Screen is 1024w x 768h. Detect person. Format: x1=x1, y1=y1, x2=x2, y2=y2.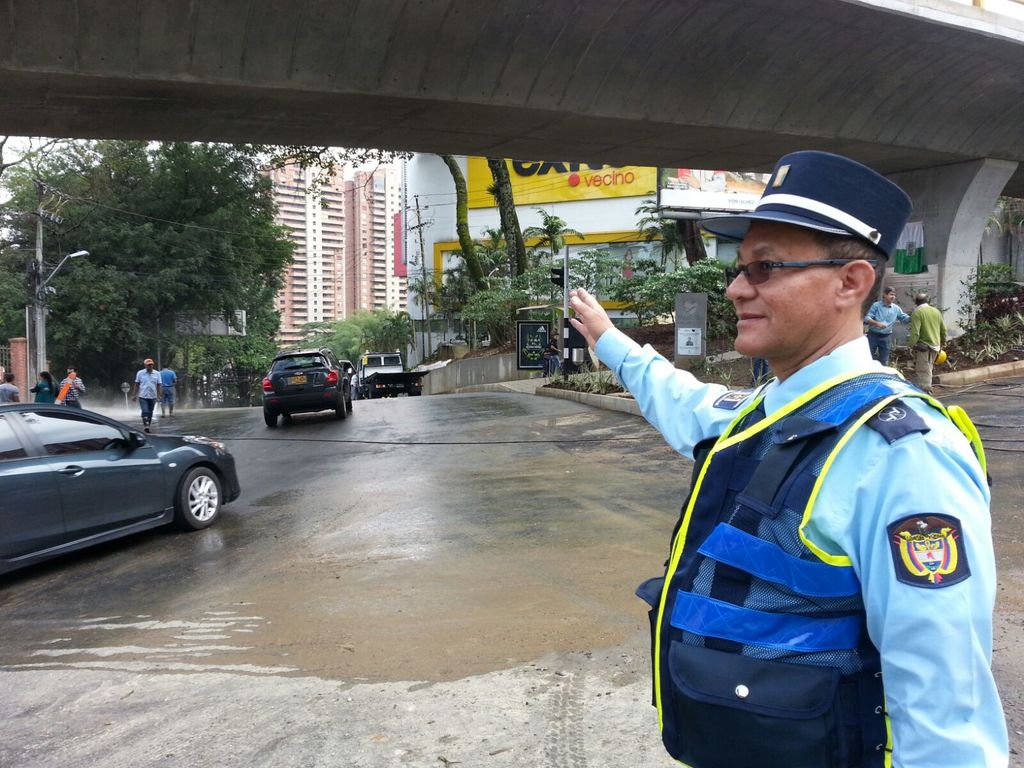
x1=866, y1=289, x2=908, y2=362.
